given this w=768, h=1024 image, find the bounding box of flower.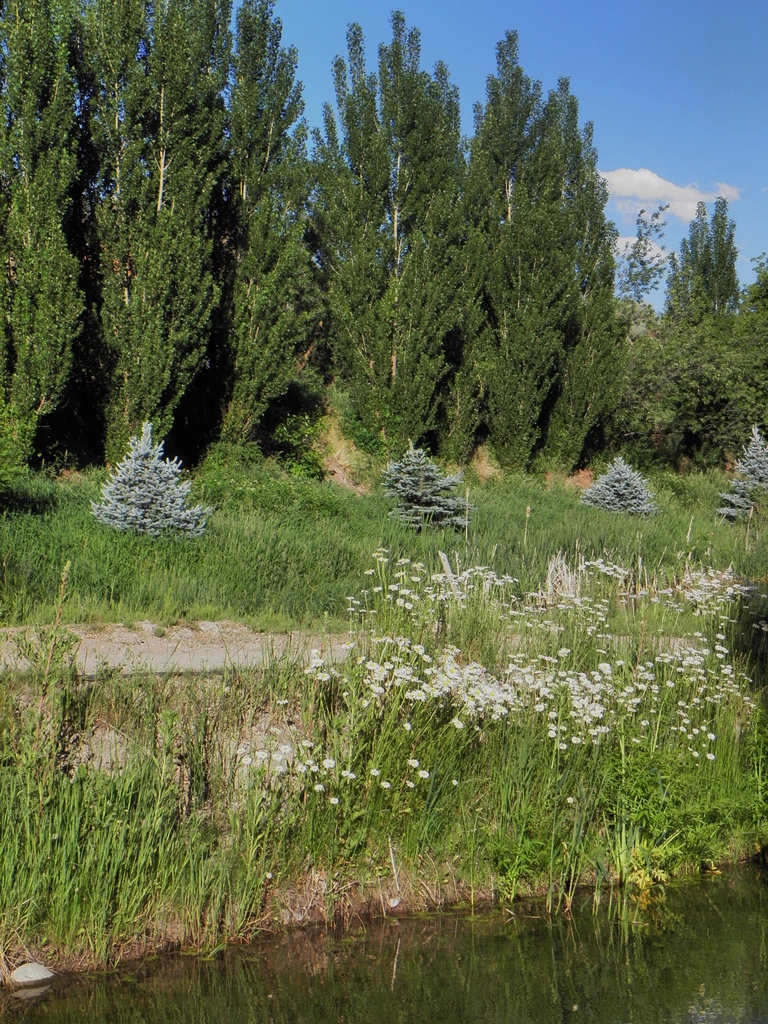
321/759/335/768.
